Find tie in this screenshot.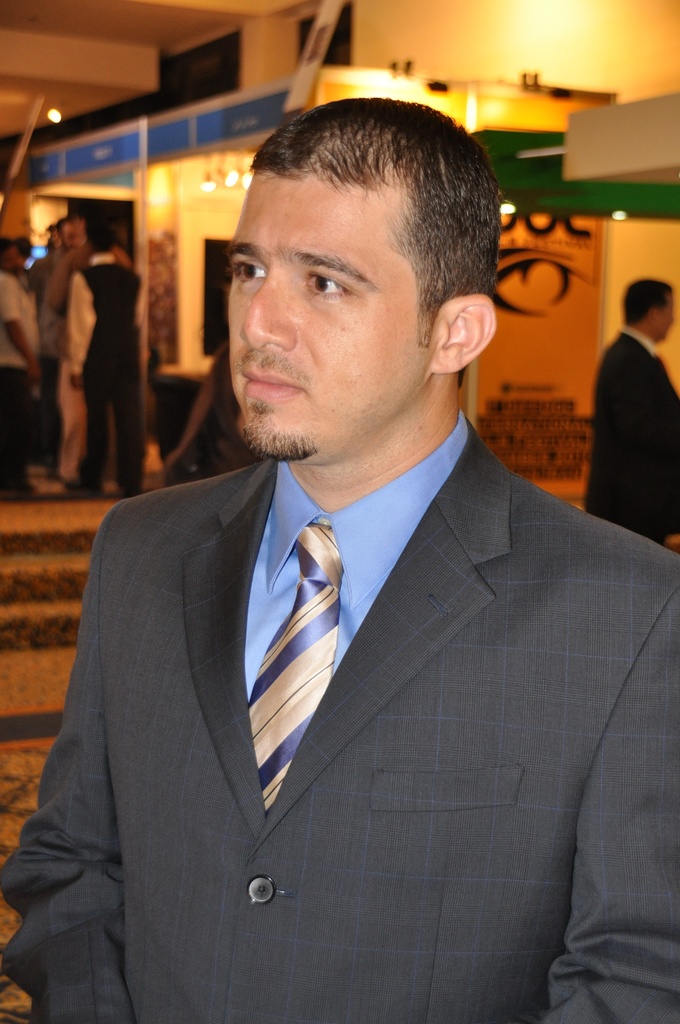
The bounding box for tie is left=239, top=518, right=343, bottom=821.
